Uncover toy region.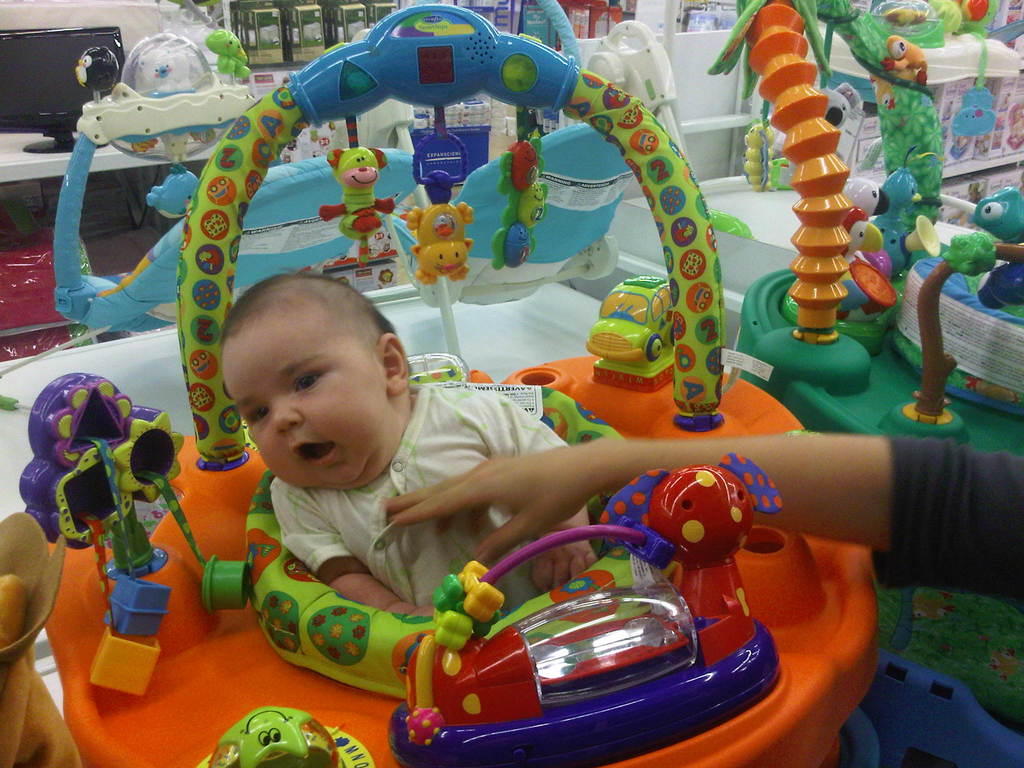
Uncovered: select_region(623, 470, 790, 620).
